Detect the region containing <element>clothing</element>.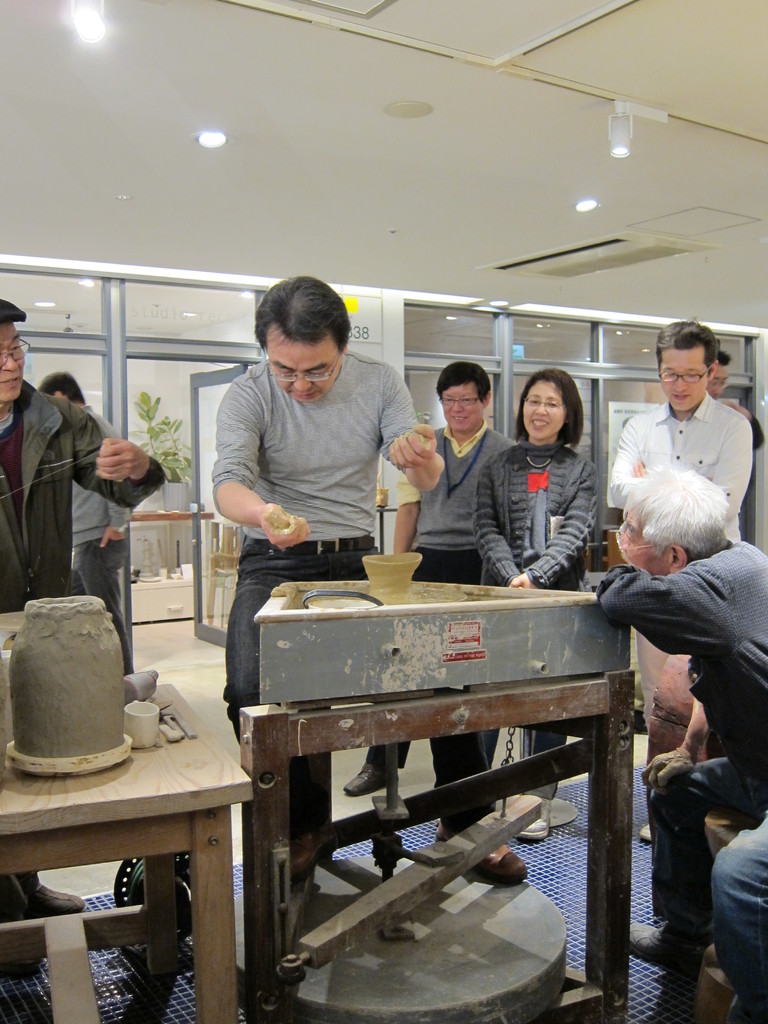
[left=374, top=430, right=495, bottom=771].
